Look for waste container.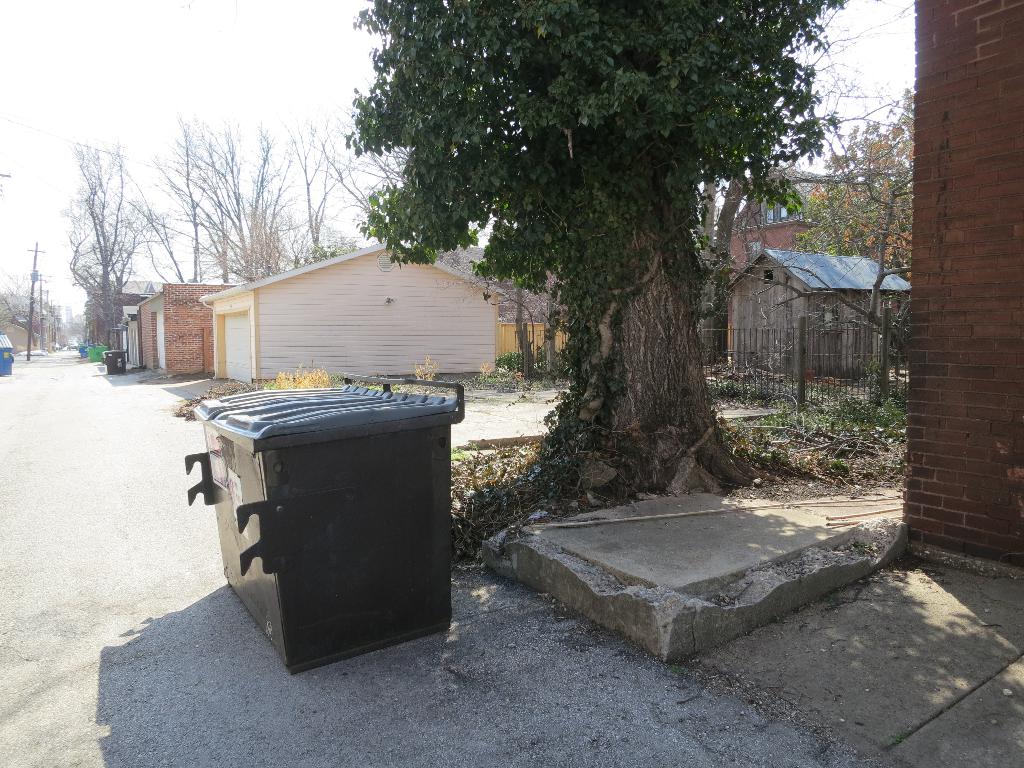
Found: bbox=(0, 333, 17, 379).
